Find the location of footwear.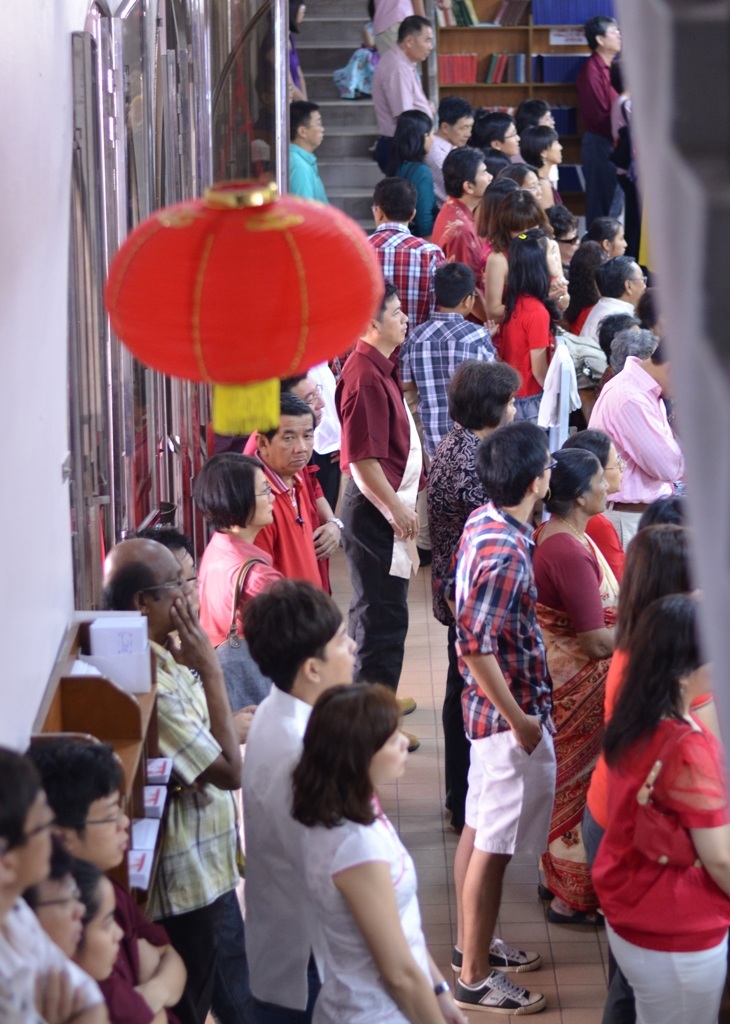
Location: Rect(416, 544, 432, 569).
